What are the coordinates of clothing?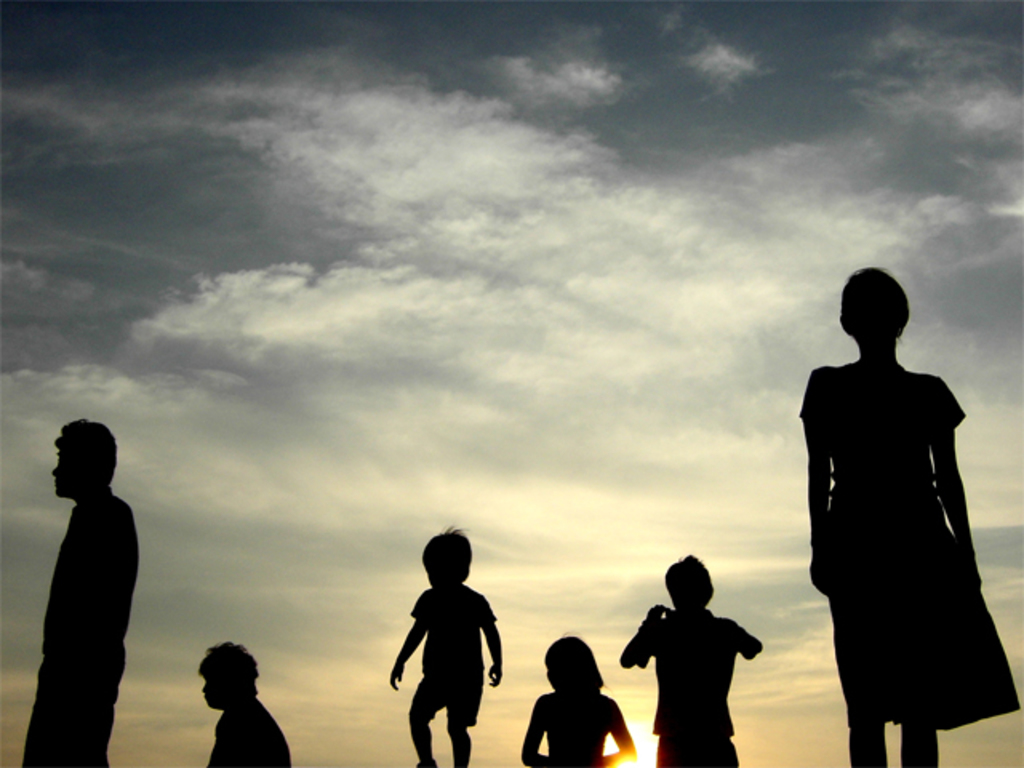
408 584 499 726.
